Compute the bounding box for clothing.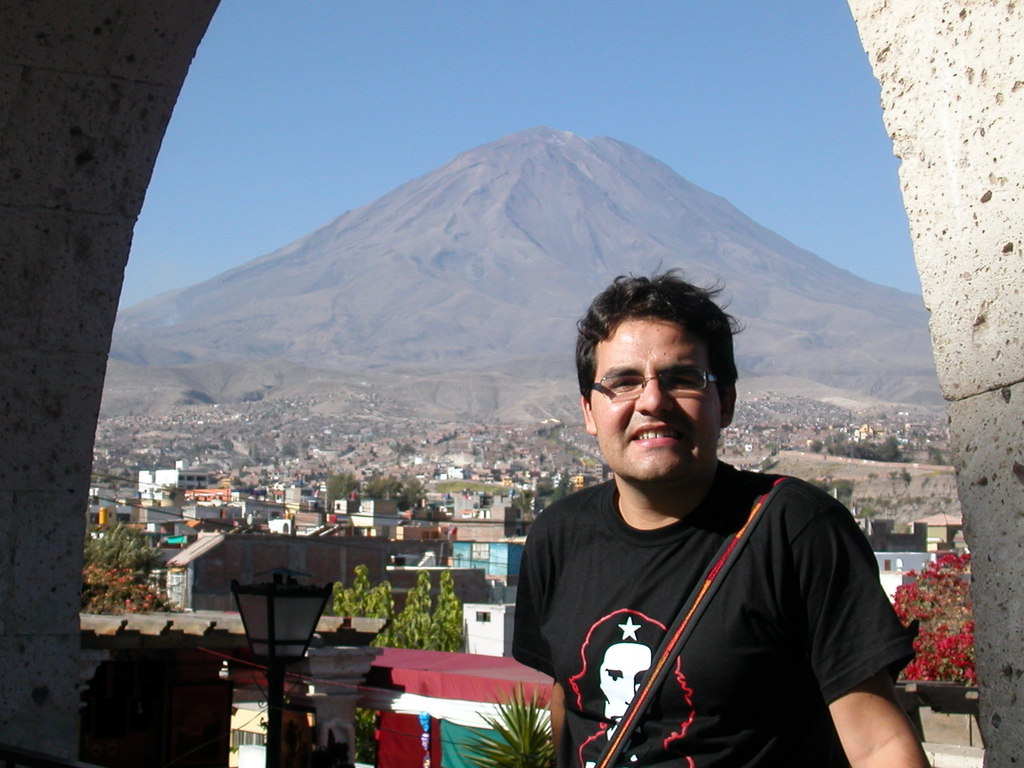
bbox(515, 472, 920, 767).
